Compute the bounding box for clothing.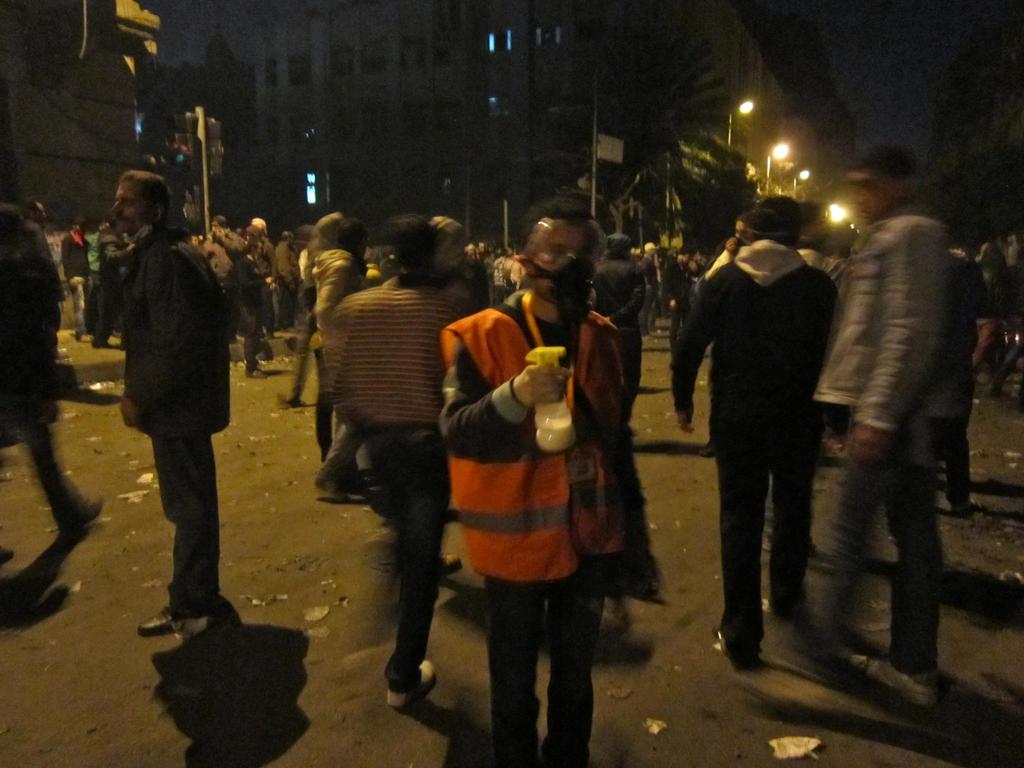
(x1=60, y1=227, x2=80, y2=284).
